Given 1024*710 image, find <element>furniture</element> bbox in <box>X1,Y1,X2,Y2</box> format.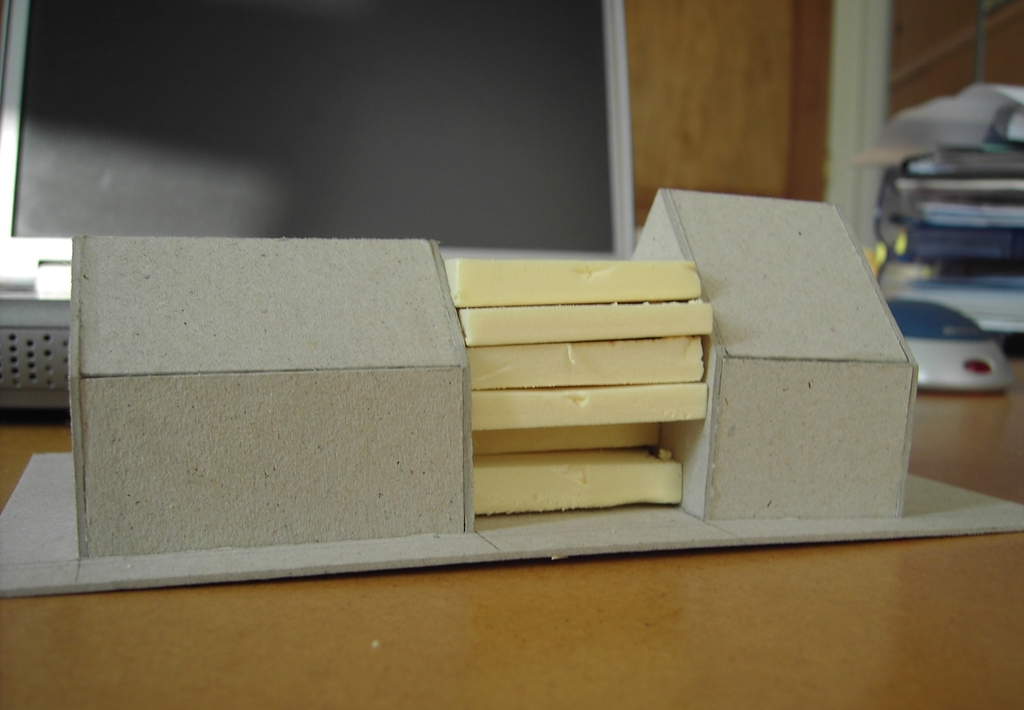
<box>0,356,1023,709</box>.
